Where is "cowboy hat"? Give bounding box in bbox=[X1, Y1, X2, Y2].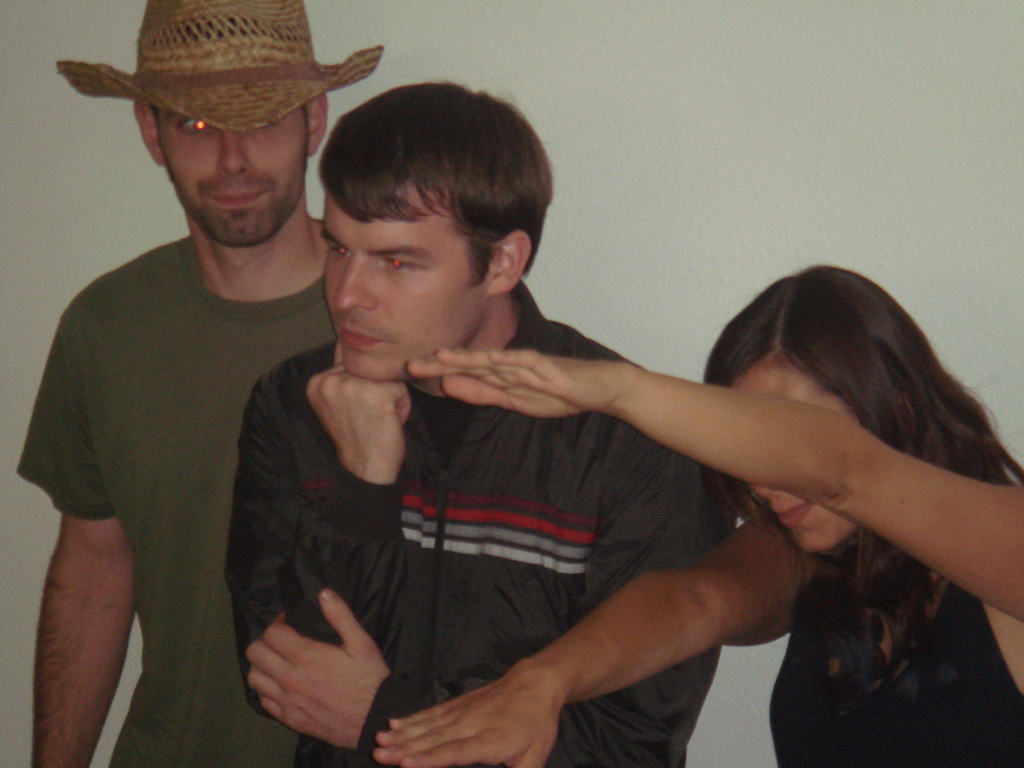
bbox=[69, 0, 340, 165].
